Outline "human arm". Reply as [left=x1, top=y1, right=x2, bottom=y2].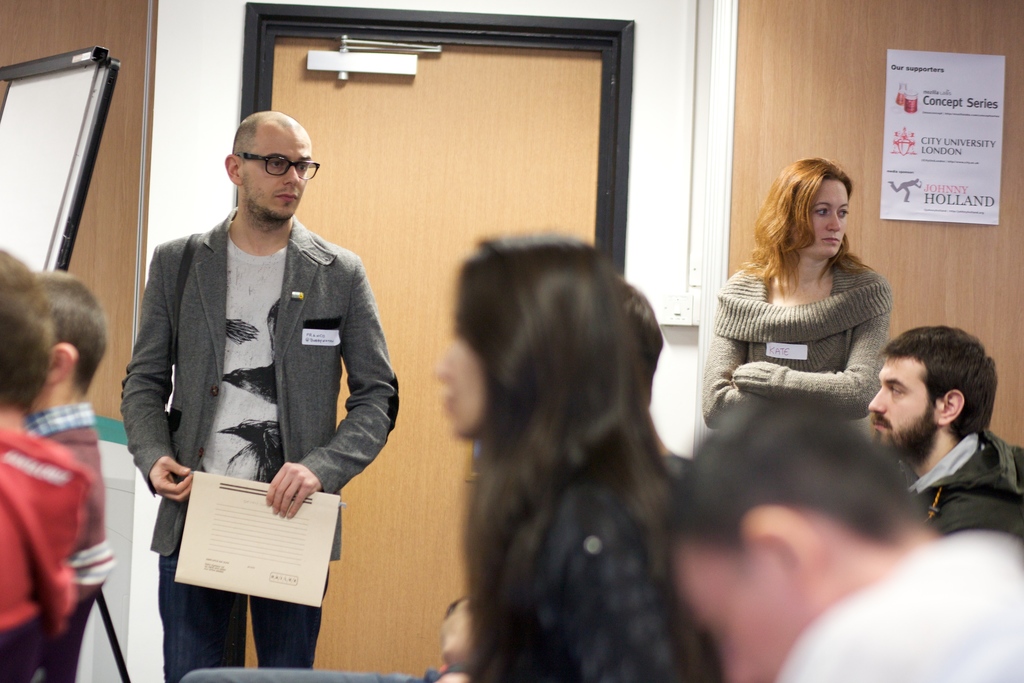
[left=263, top=243, right=410, bottom=520].
